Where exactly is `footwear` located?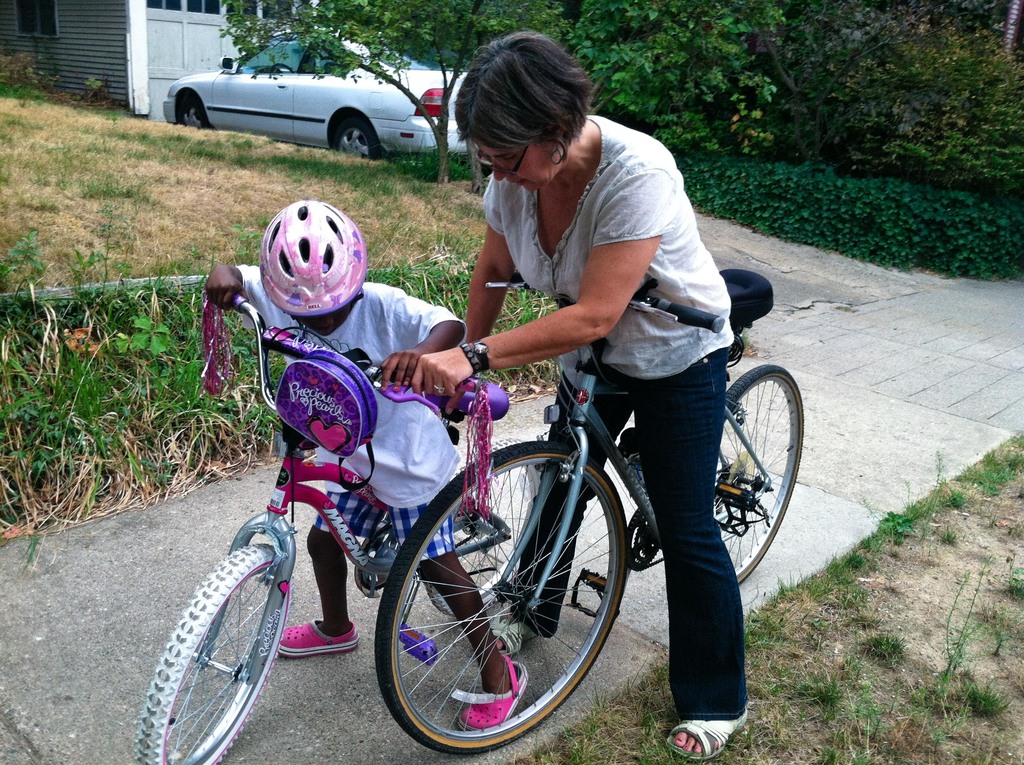
Its bounding box is [455,651,529,736].
